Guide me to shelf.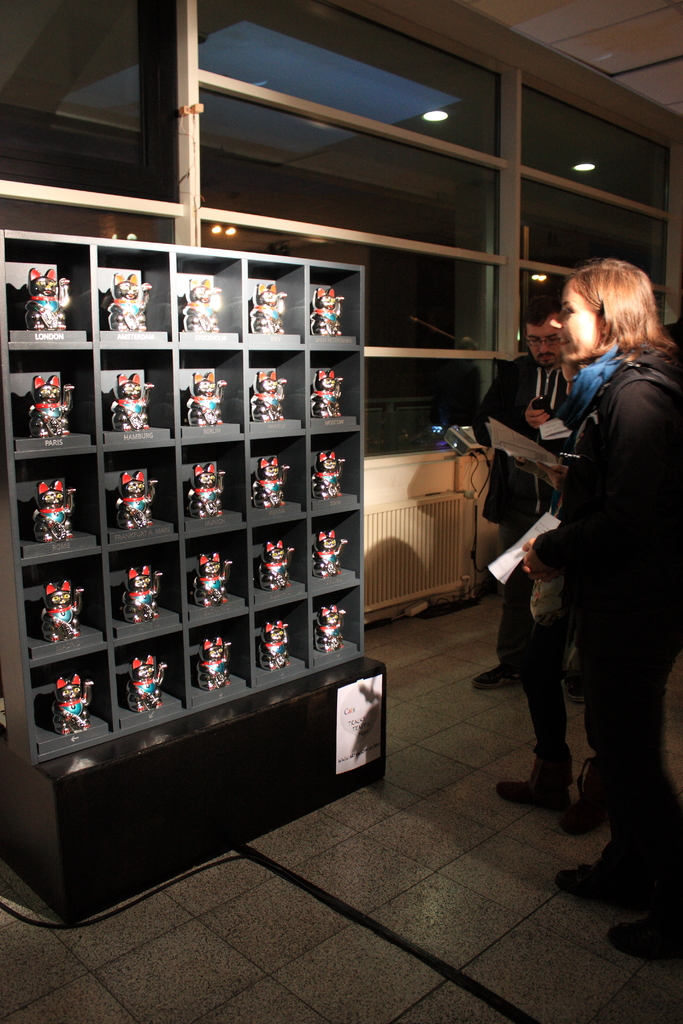
Guidance: crop(110, 629, 187, 738).
